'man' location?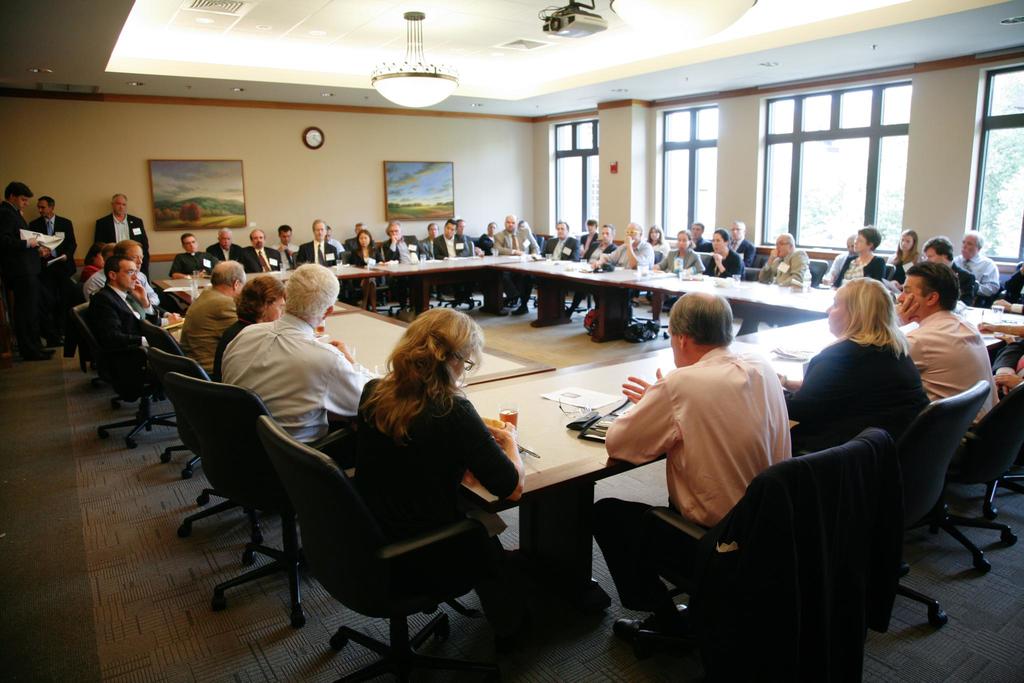
Rect(240, 228, 280, 268)
